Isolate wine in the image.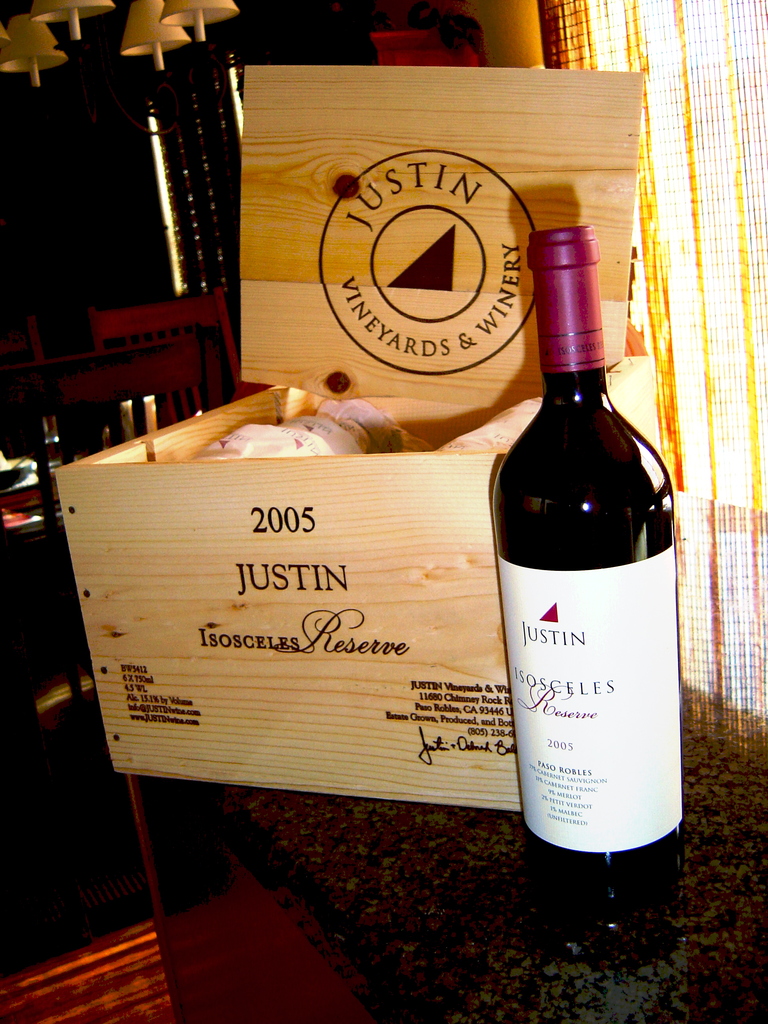
Isolated region: 484:218:679:948.
